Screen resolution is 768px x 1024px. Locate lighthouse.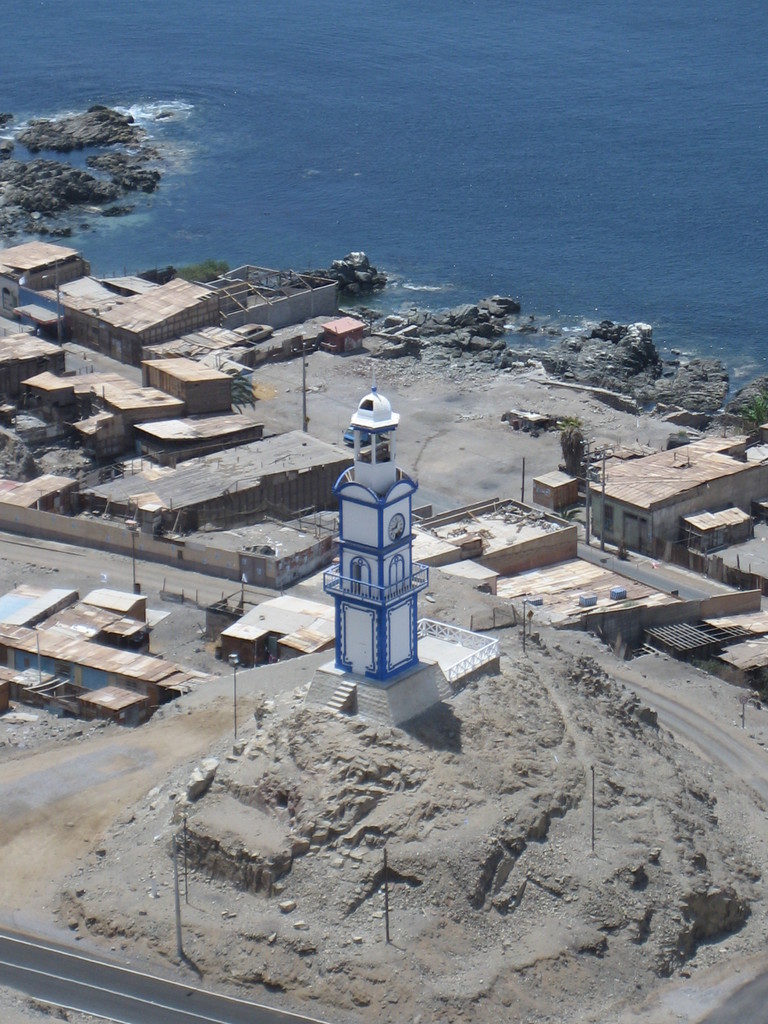
<bbox>316, 353, 440, 691</bbox>.
